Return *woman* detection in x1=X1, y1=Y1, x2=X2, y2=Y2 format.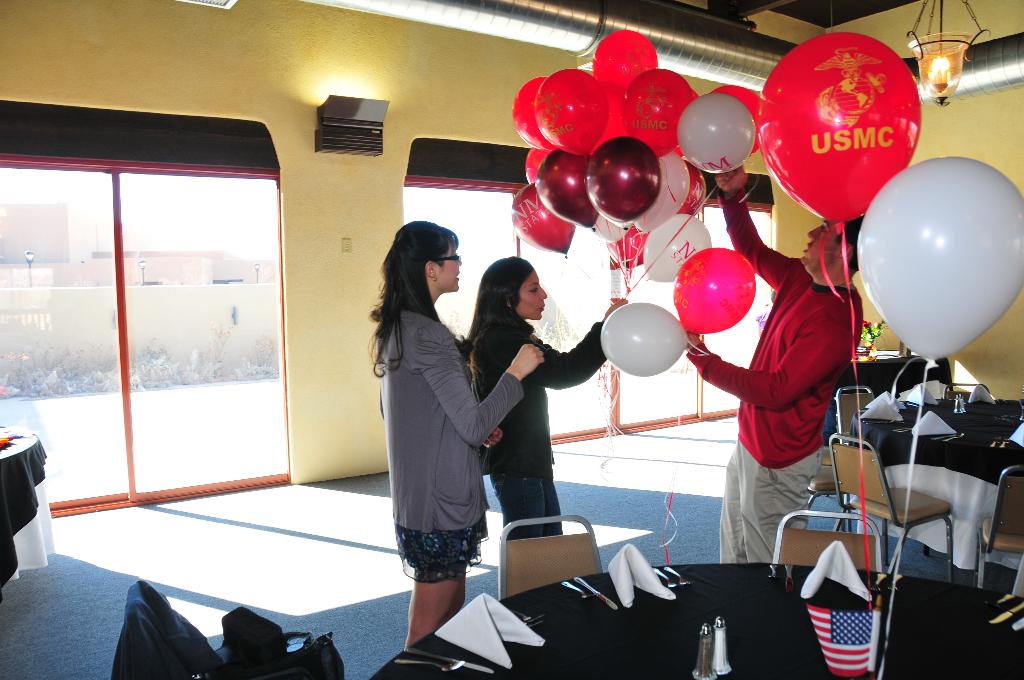
x1=375, y1=212, x2=523, y2=654.
